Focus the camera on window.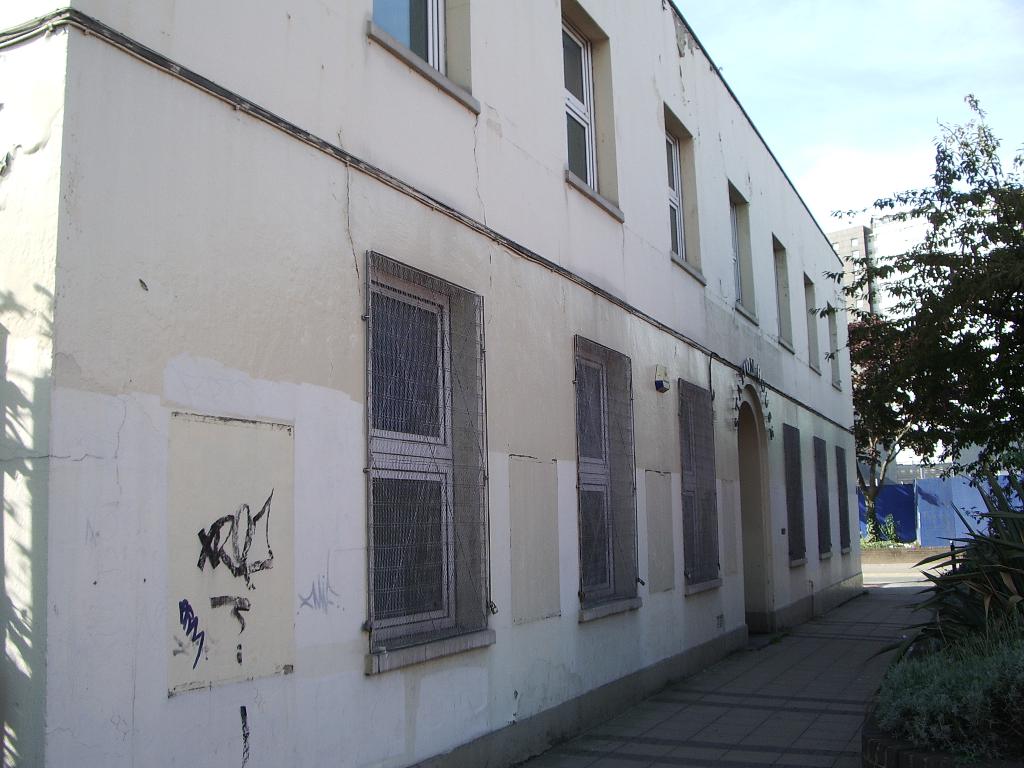
Focus region: 572, 339, 646, 621.
